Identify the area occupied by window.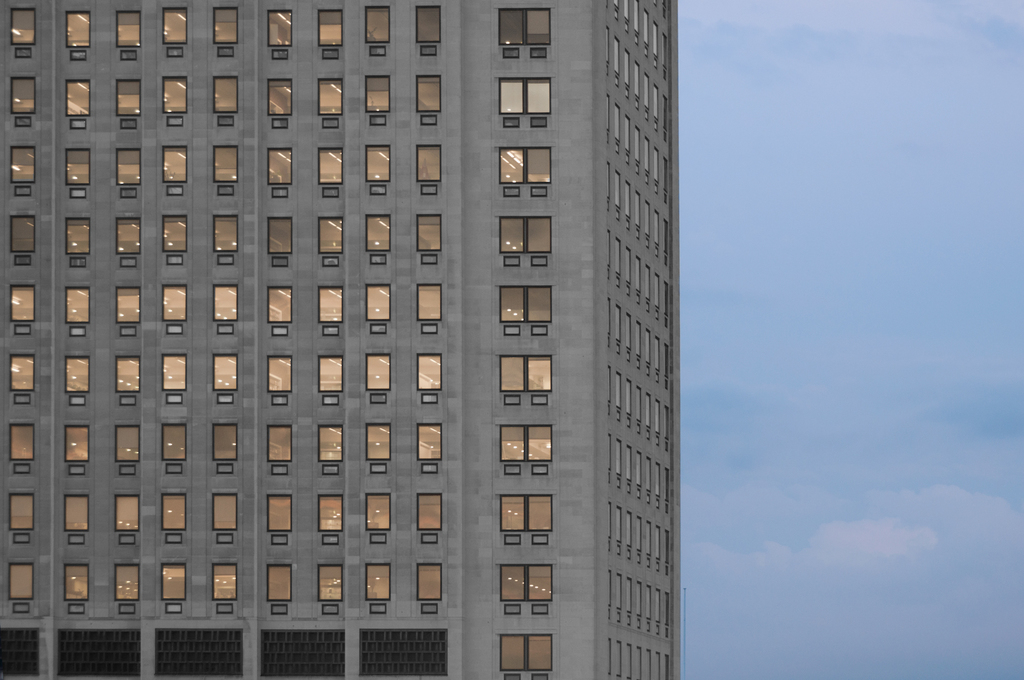
Area: region(405, 488, 451, 550).
